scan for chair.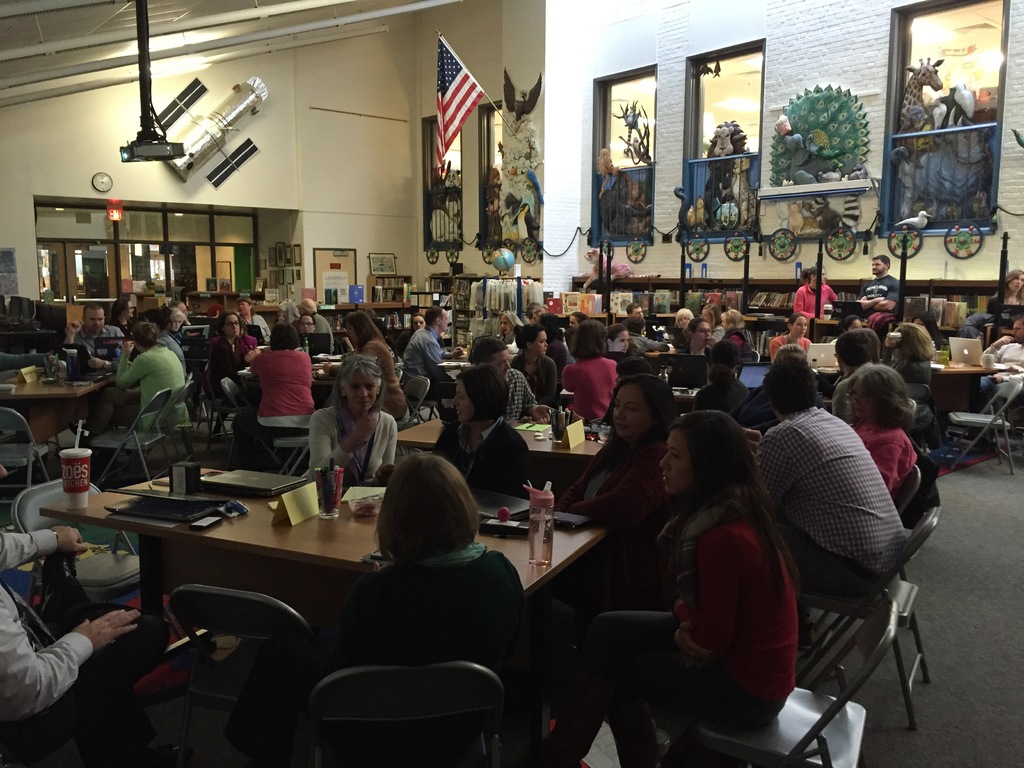
Scan result: BBox(305, 660, 508, 767).
